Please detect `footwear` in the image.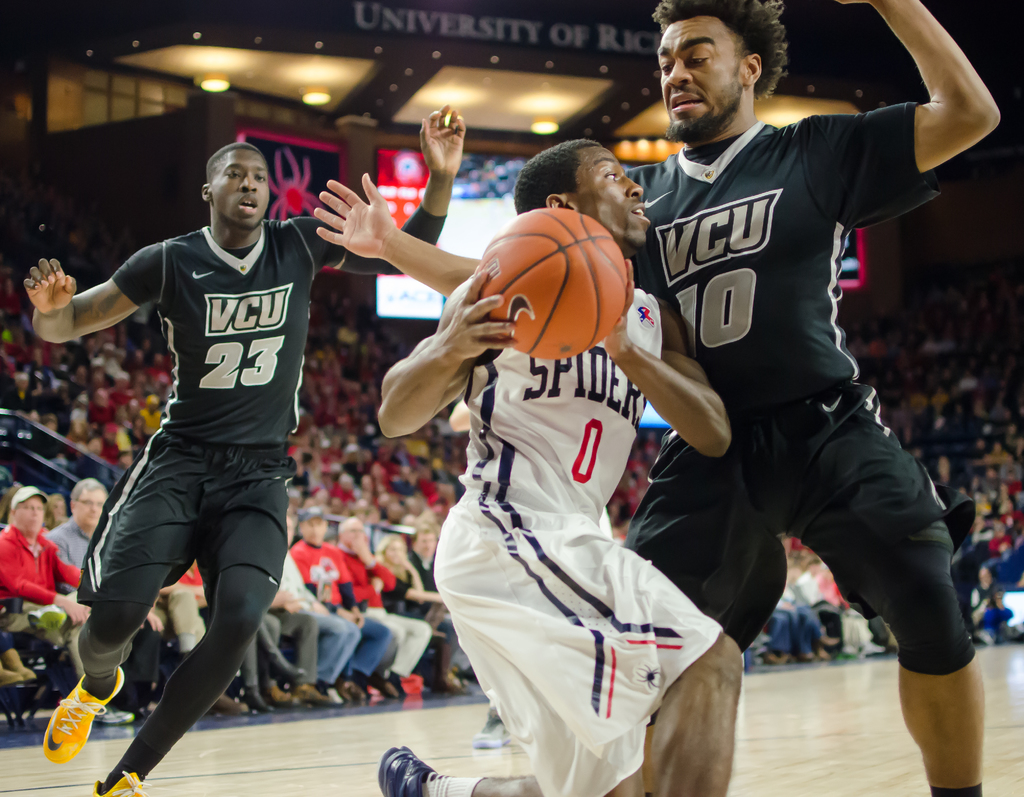
[x1=815, y1=647, x2=828, y2=661].
